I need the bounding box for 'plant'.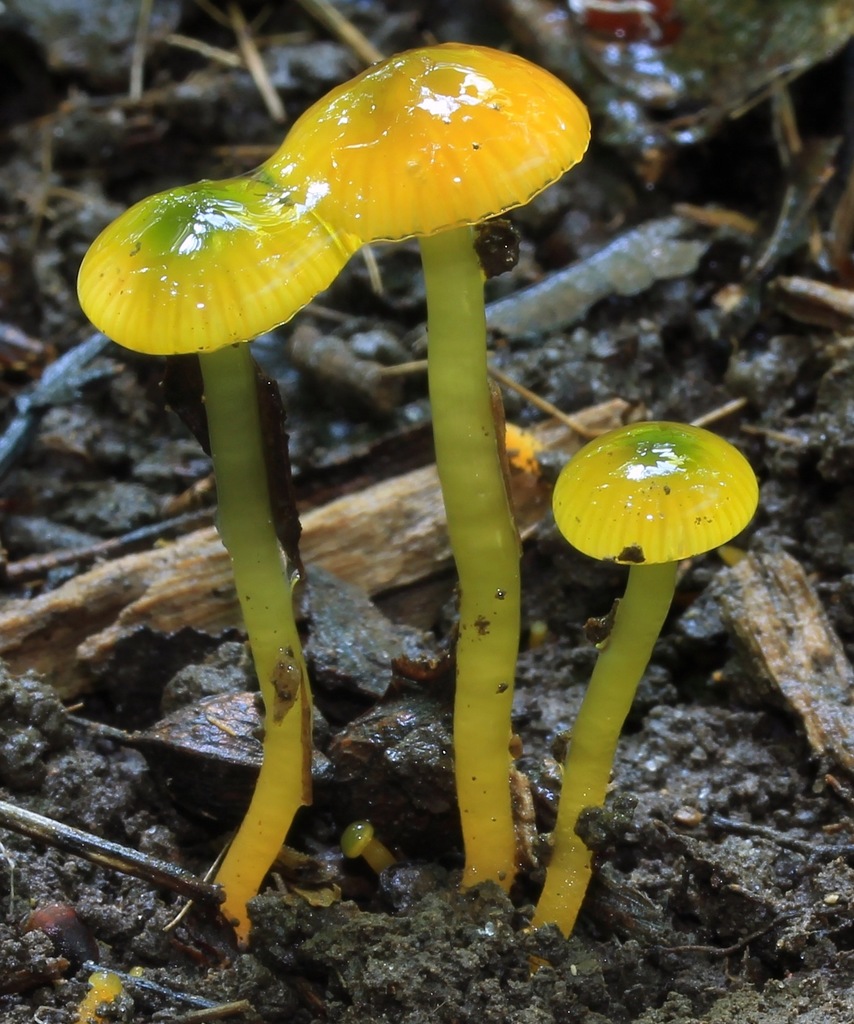
Here it is: box=[263, 38, 522, 902].
